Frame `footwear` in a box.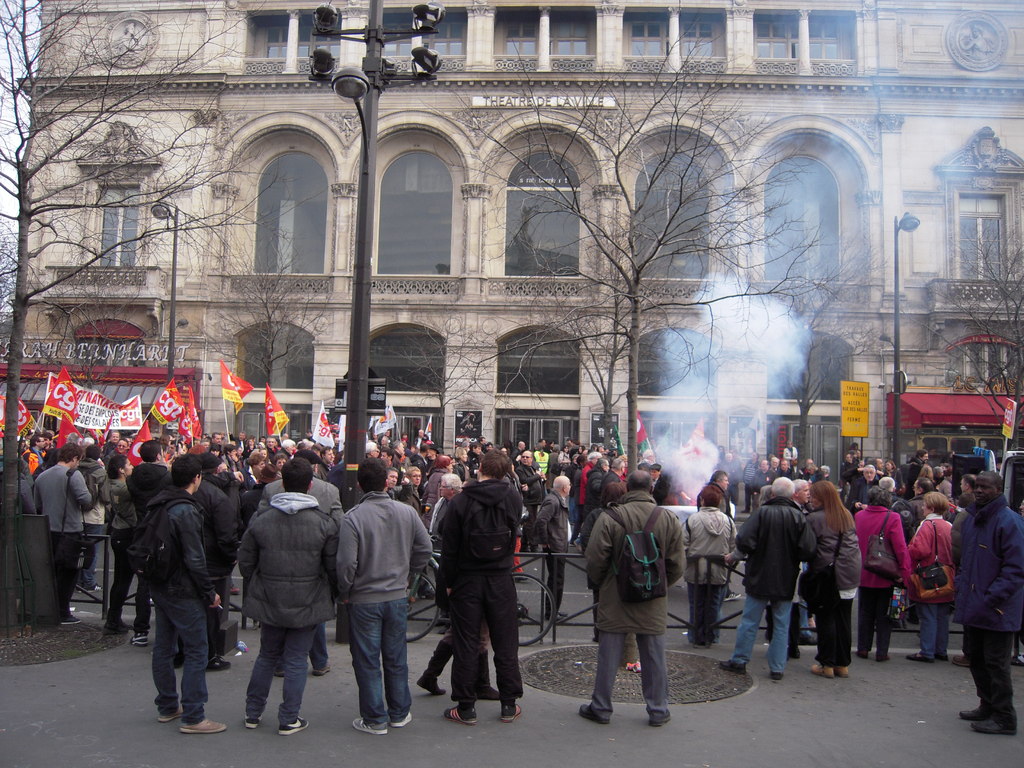
rect(312, 669, 330, 678).
